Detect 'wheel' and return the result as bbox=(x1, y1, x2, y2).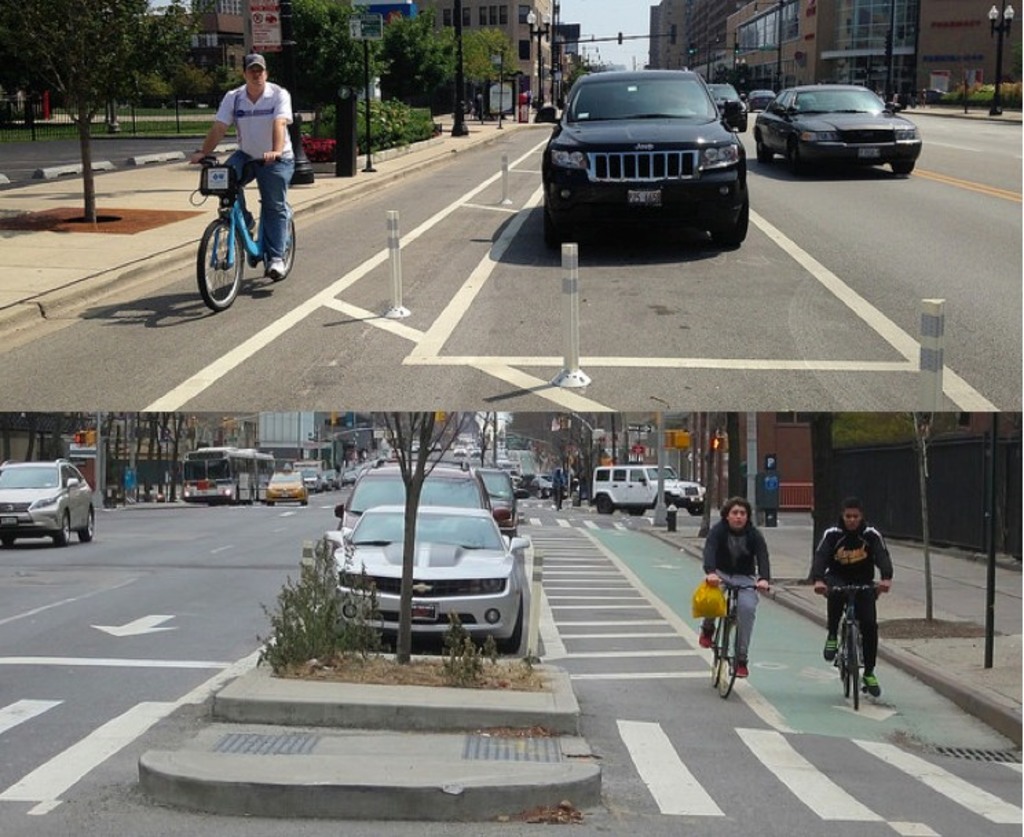
bbox=(790, 150, 811, 184).
